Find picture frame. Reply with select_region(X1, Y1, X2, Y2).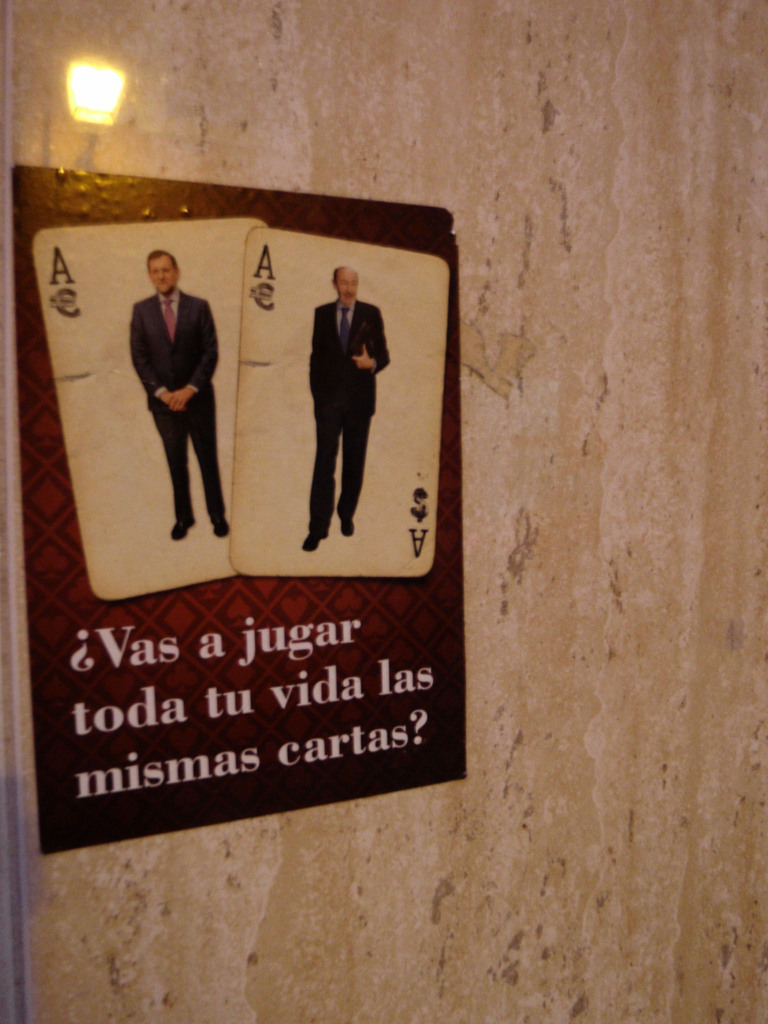
select_region(3, 169, 470, 870).
